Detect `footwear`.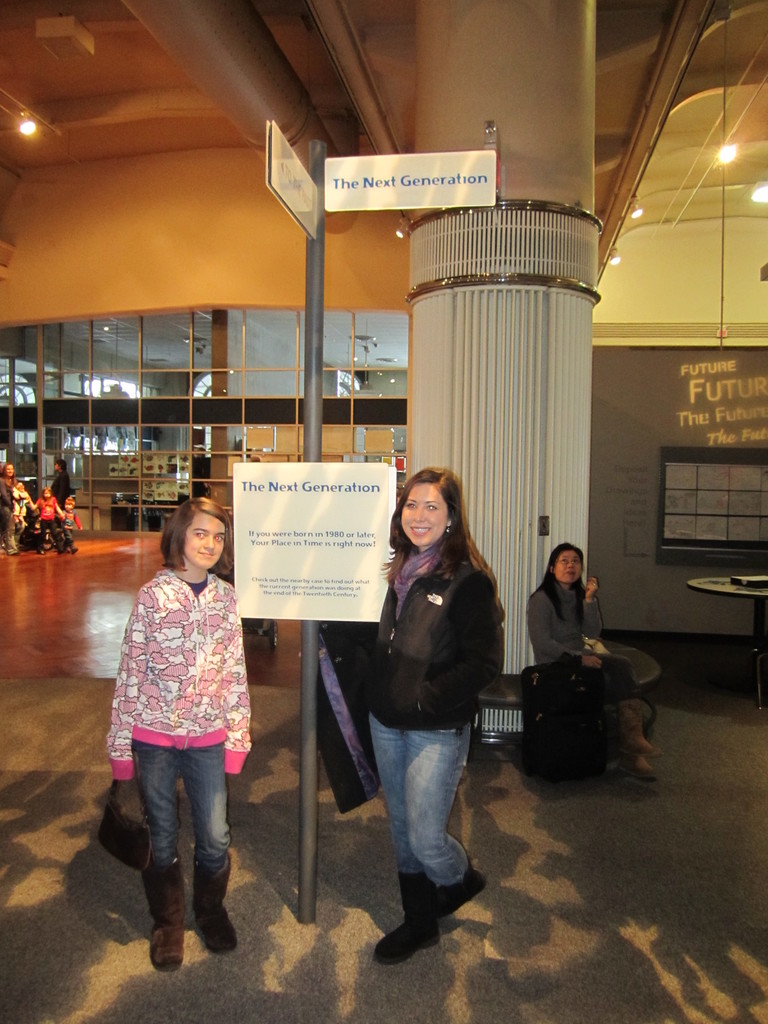
Detected at [left=375, top=885, right=456, bottom=964].
